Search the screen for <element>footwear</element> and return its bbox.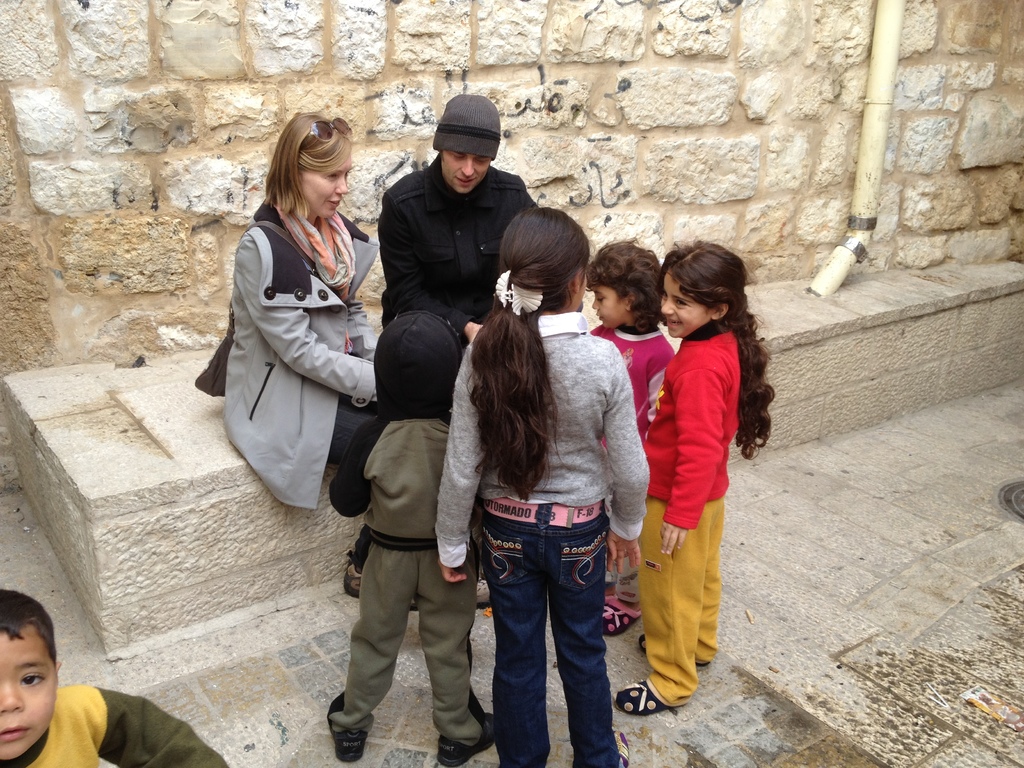
Found: left=598, top=595, right=641, bottom=638.
